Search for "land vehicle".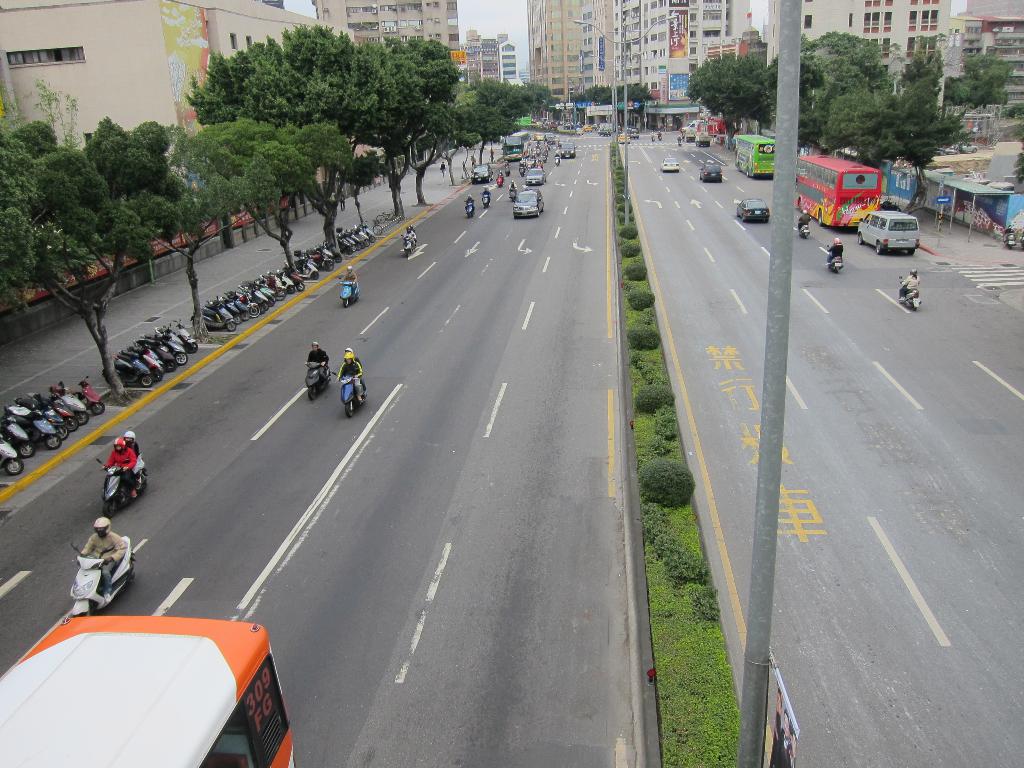
Found at 497,175,502,186.
